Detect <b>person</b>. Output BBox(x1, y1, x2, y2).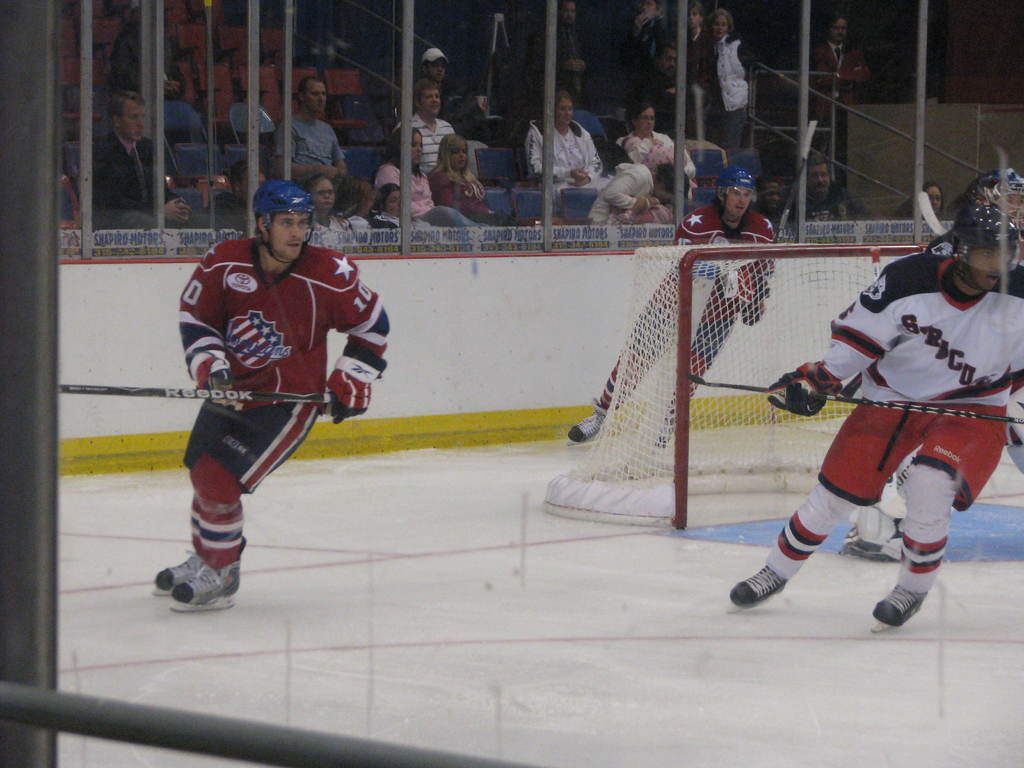
BBox(716, 6, 770, 147).
